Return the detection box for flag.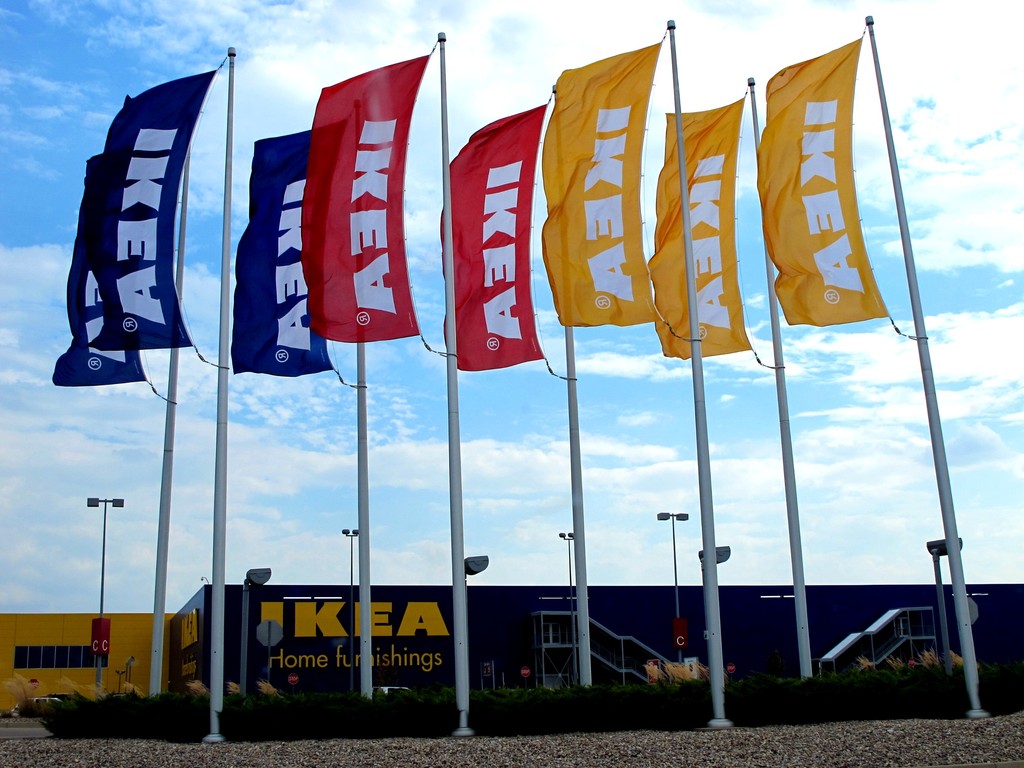
box=[758, 42, 890, 326].
